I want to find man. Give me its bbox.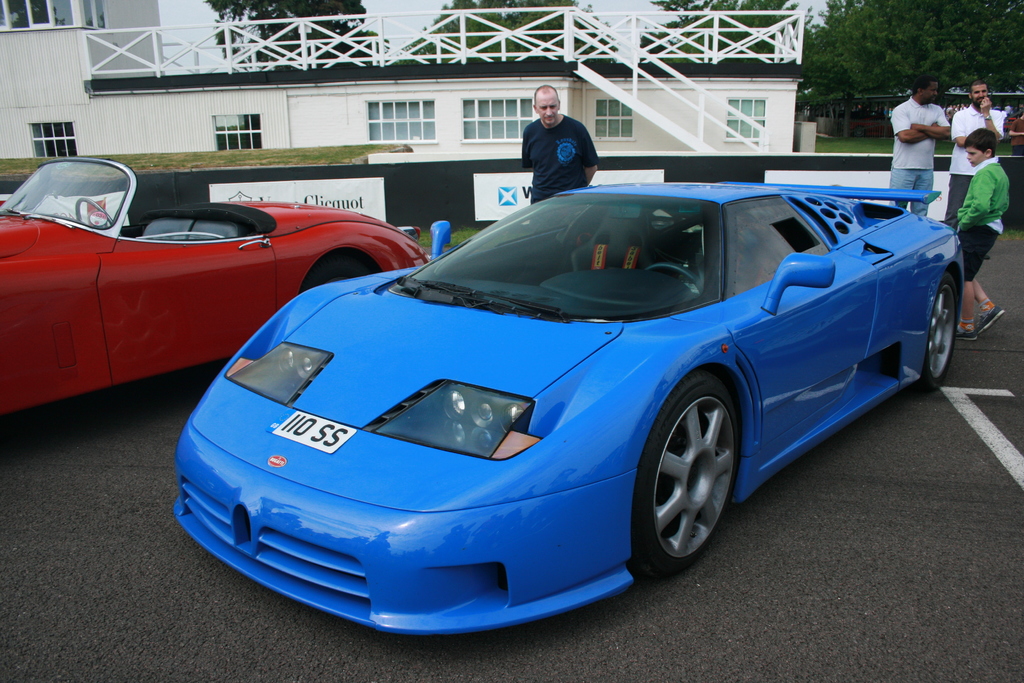
[left=888, top=76, right=951, bottom=217].
